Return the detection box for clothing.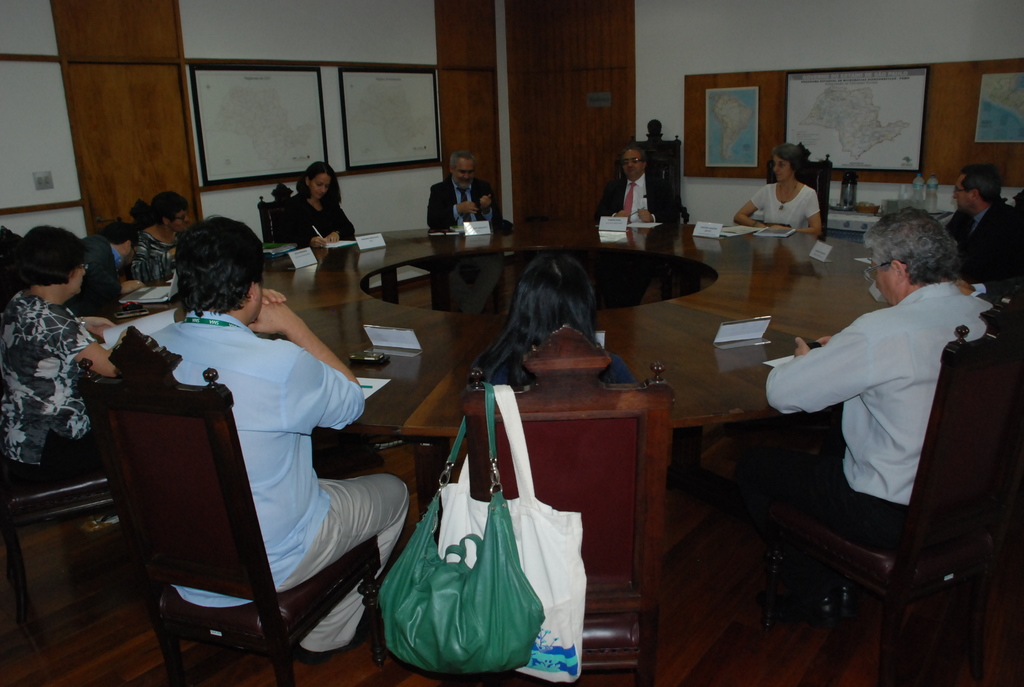
1 297 90 502.
